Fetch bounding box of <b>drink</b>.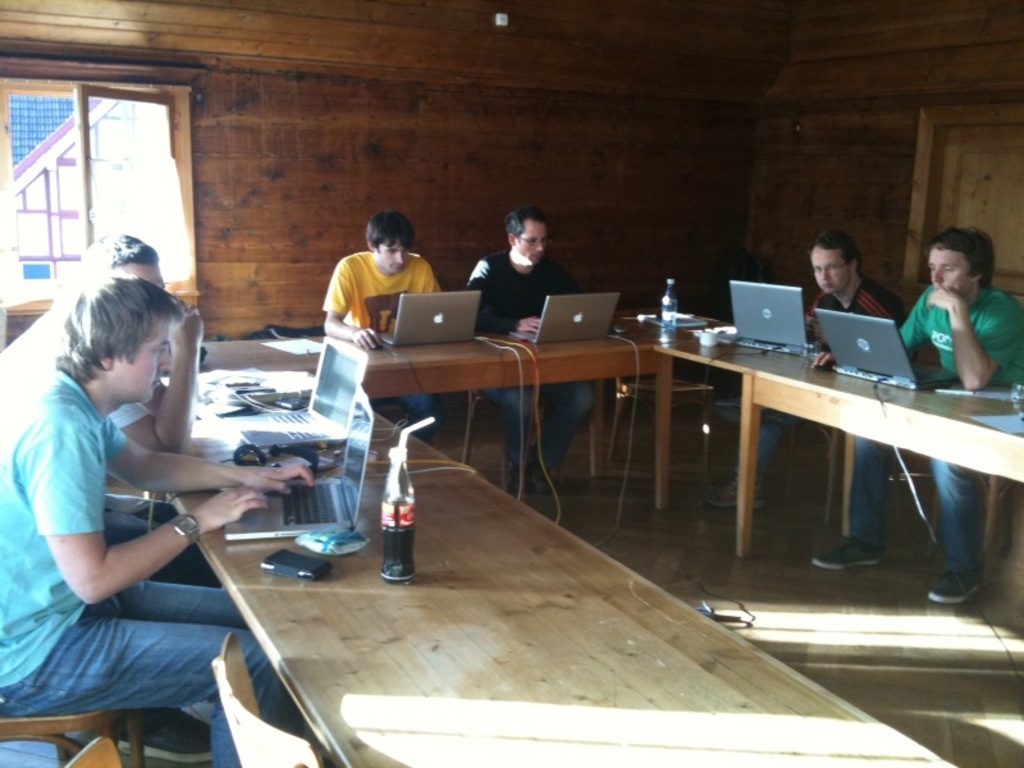
Bbox: l=381, t=444, r=420, b=581.
